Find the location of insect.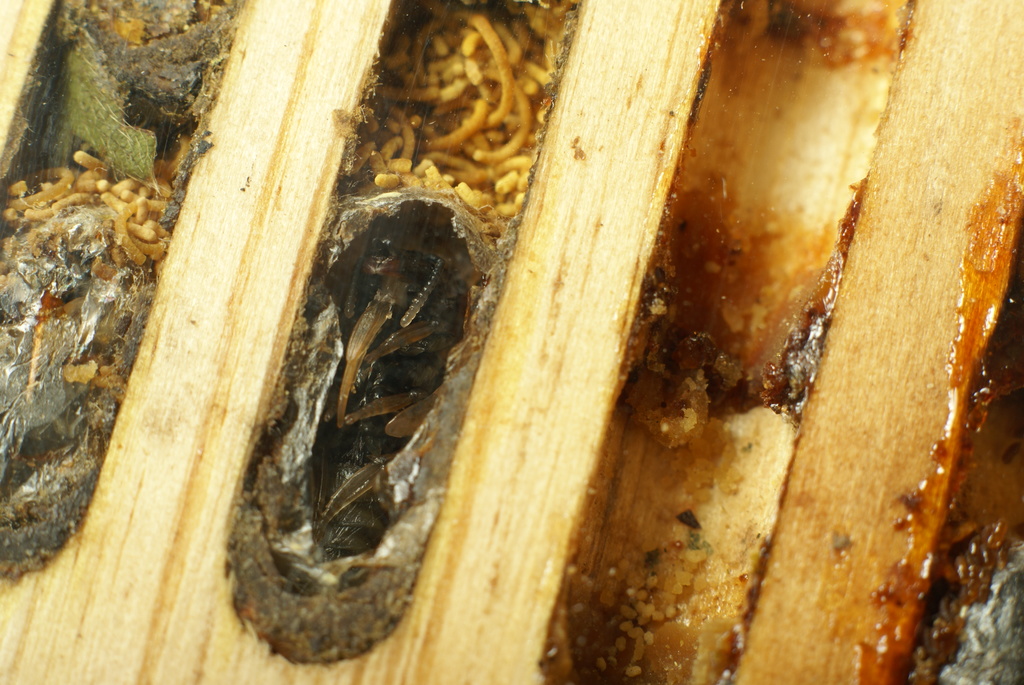
Location: [x1=303, y1=232, x2=471, y2=560].
